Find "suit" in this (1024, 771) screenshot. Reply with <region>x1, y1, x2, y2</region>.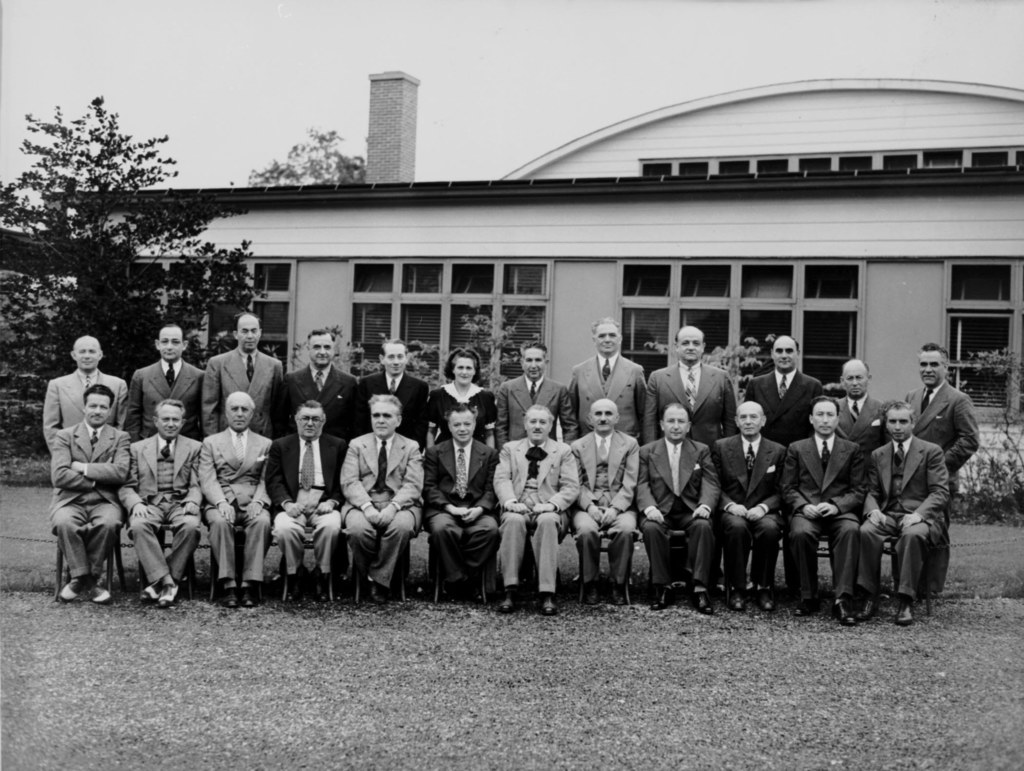
<region>40, 371, 133, 455</region>.
